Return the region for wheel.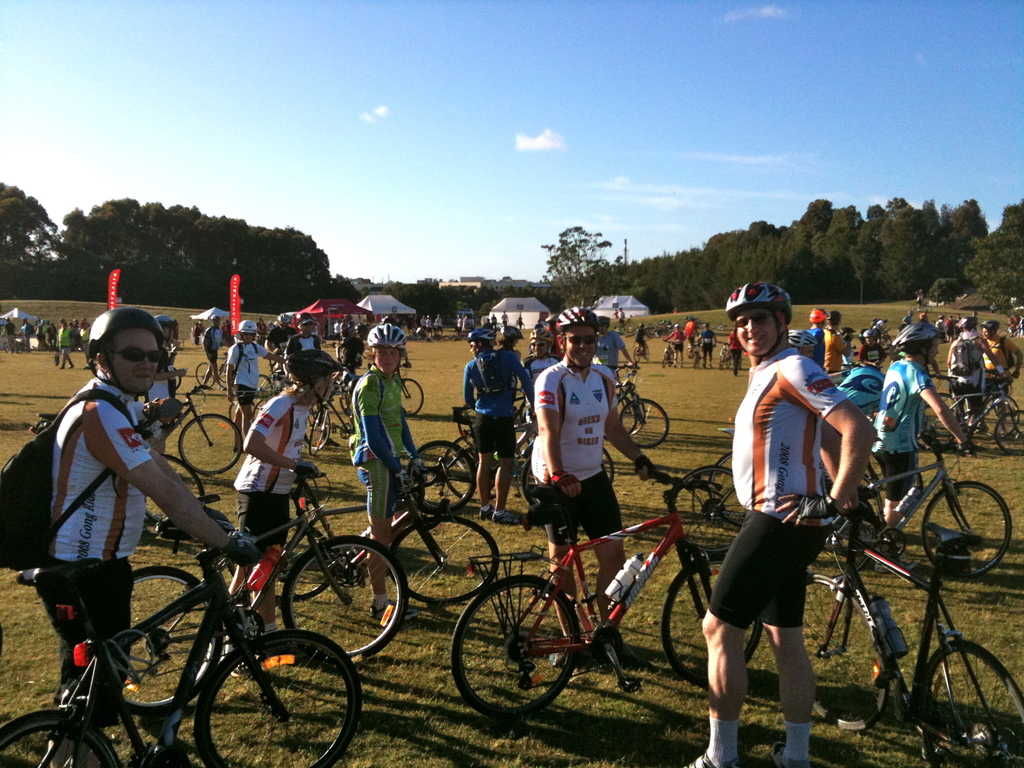
[x1=0, y1=712, x2=128, y2=767].
